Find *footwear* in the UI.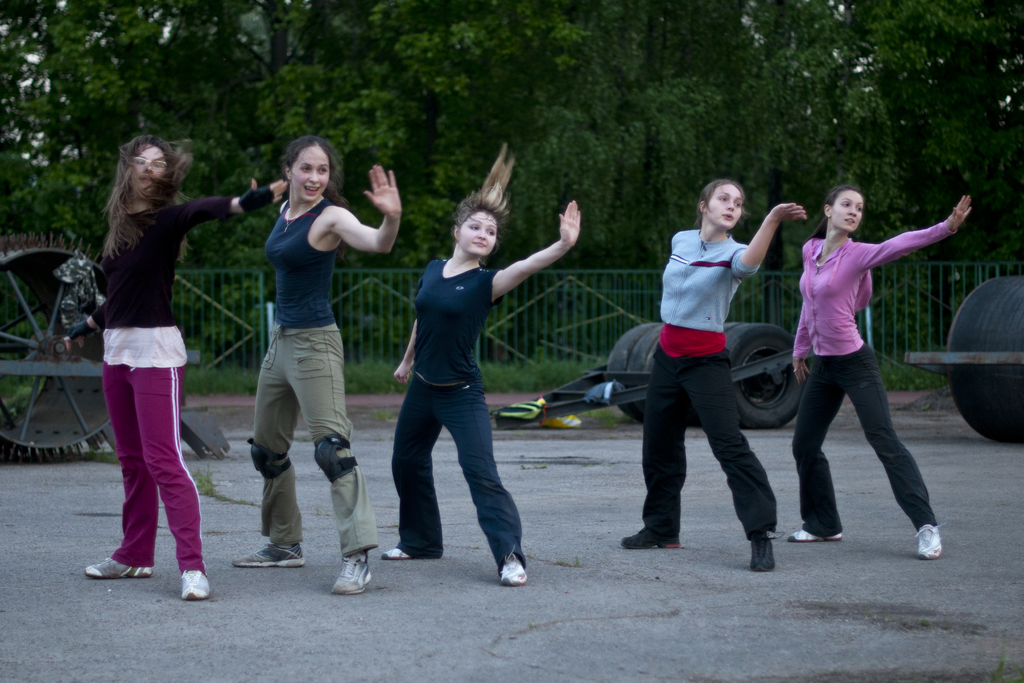
UI element at bbox=[83, 554, 156, 575].
